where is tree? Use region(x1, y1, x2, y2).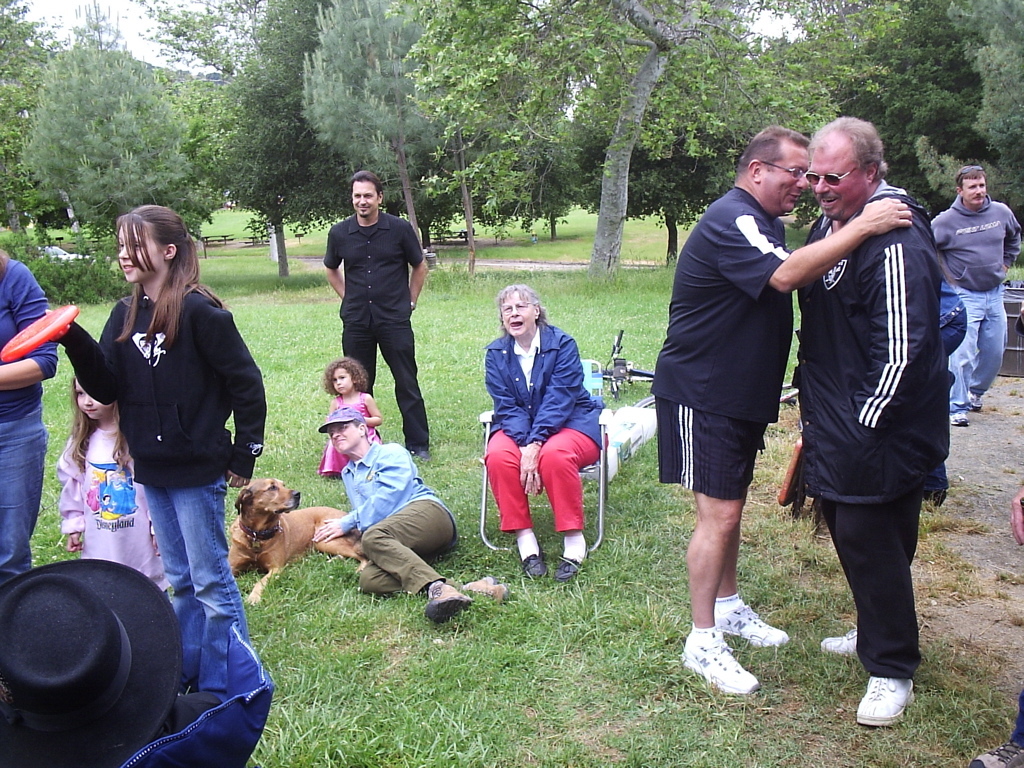
region(169, 0, 373, 287).
